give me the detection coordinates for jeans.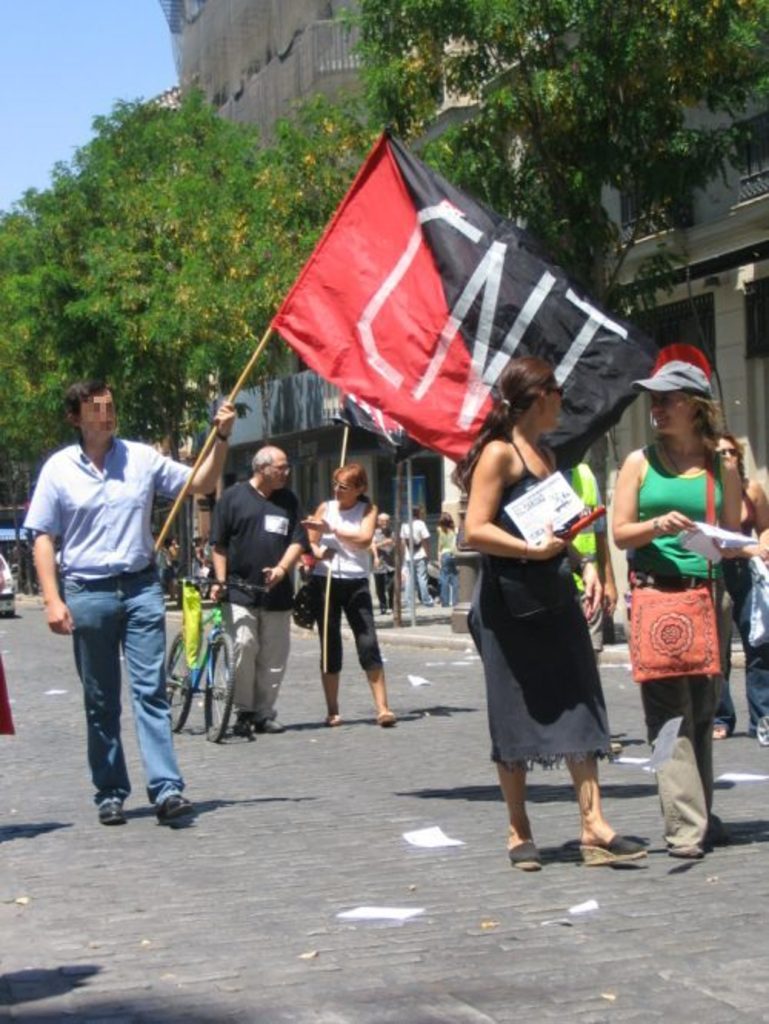
x1=437 y1=555 x2=452 y2=610.
